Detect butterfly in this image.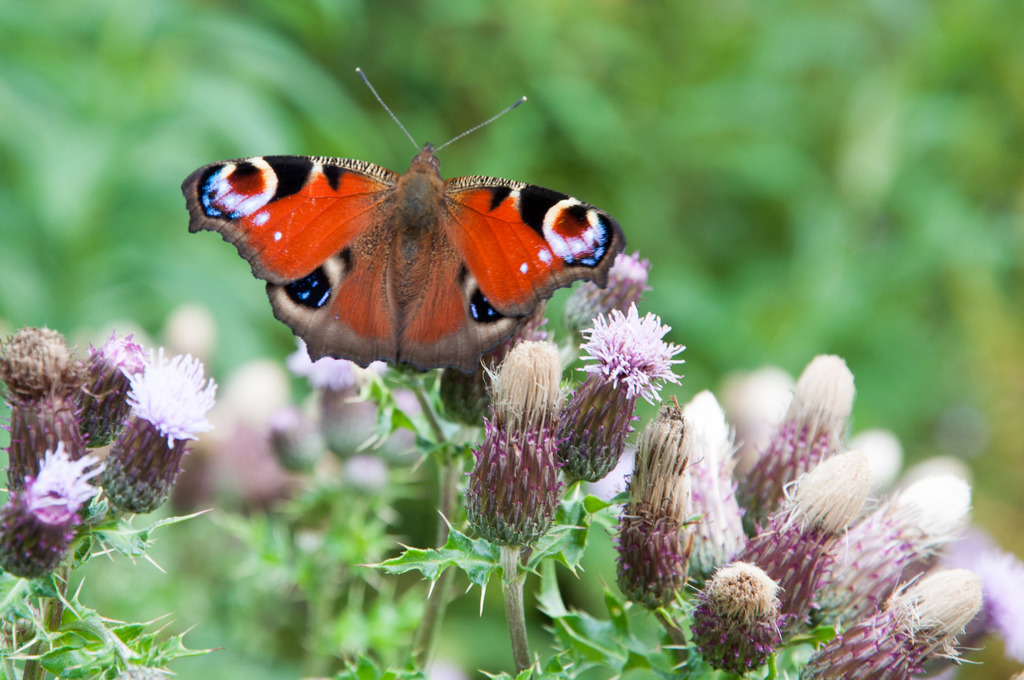
Detection: <box>175,80,645,402</box>.
